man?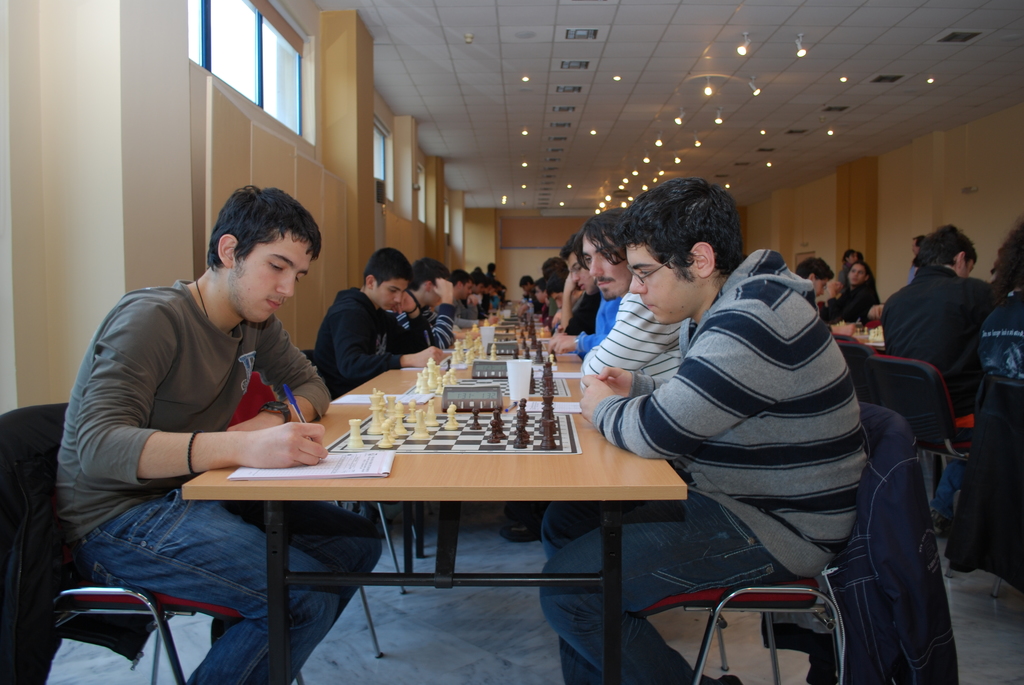
x1=565 y1=210 x2=684 y2=384
